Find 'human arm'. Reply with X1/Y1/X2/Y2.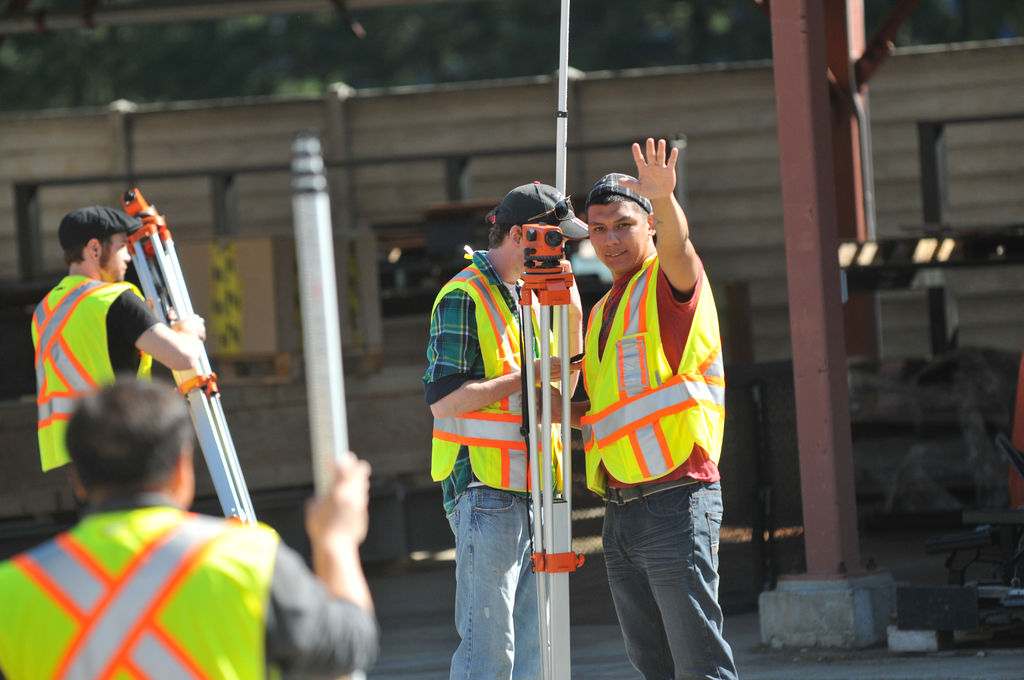
424/283/588/421.
